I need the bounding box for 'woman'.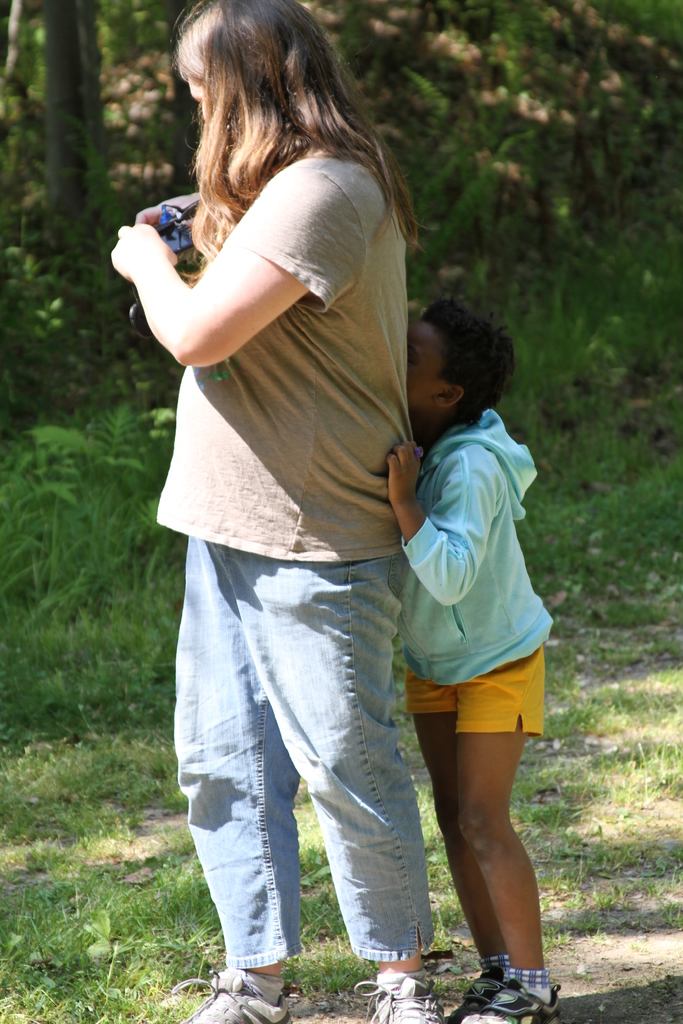
Here it is: 111 8 489 1017.
